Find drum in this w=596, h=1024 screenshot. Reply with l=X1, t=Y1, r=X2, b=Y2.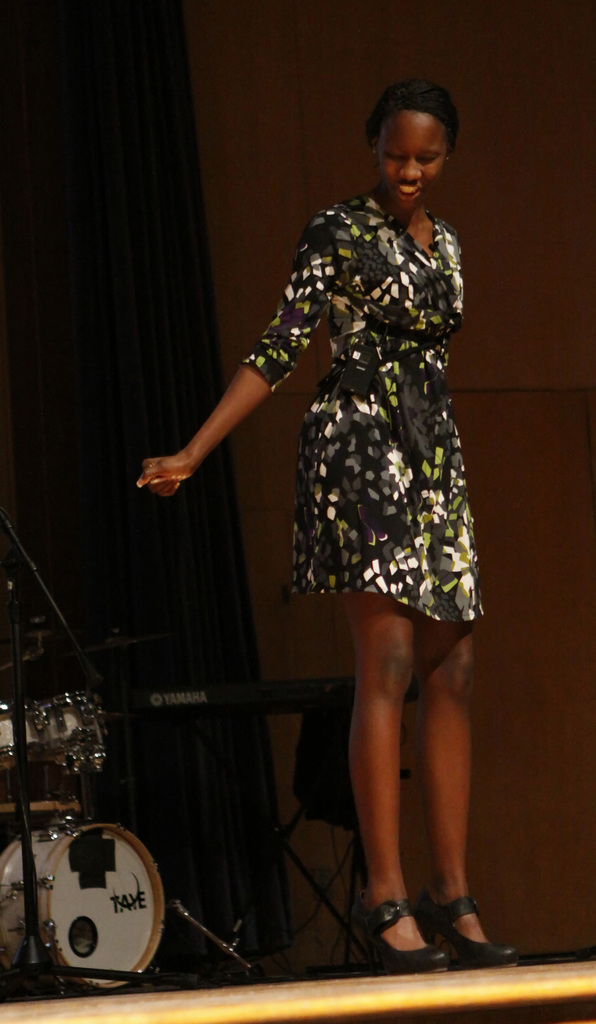
l=0, t=807, r=165, b=993.
